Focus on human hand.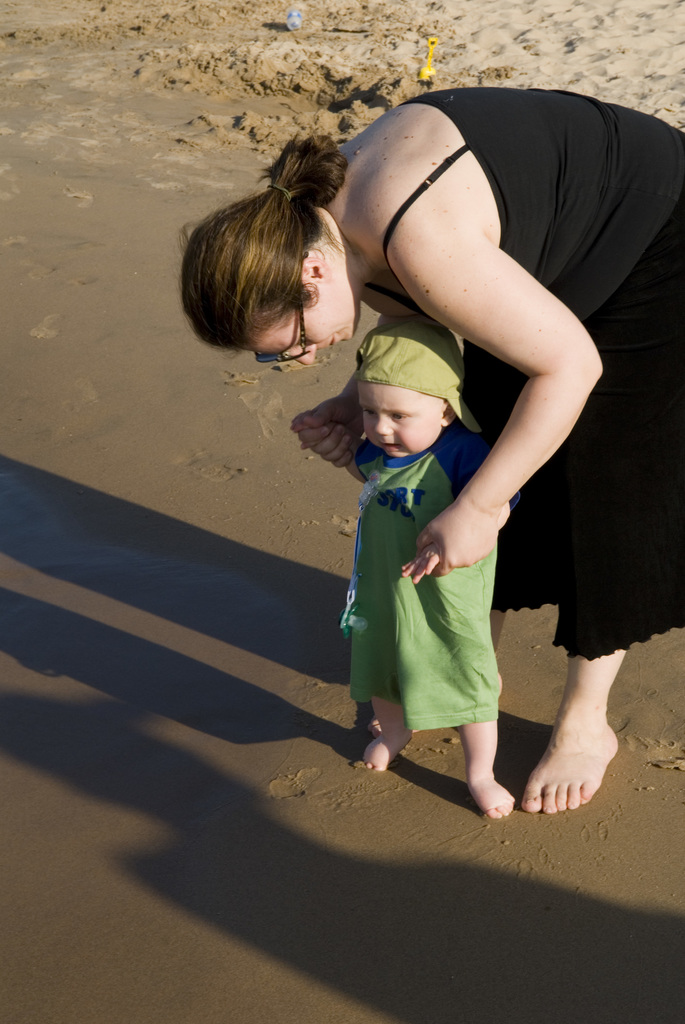
Focused at <bbox>292, 414, 333, 452</bbox>.
